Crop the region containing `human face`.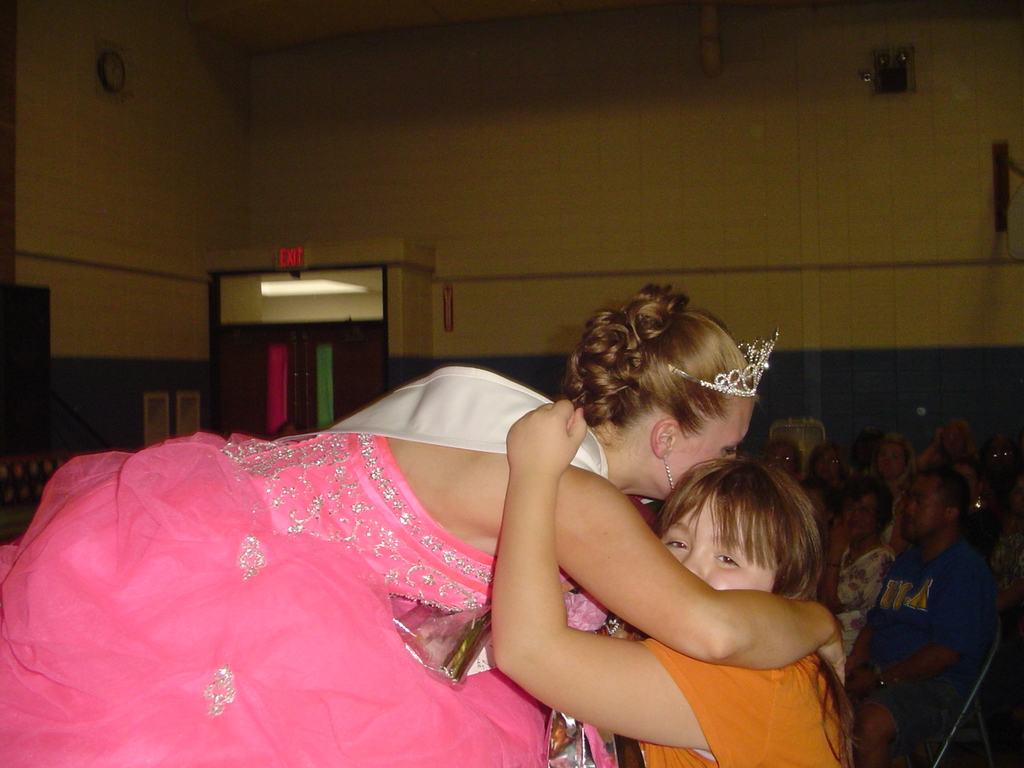
Crop region: 877, 440, 910, 482.
